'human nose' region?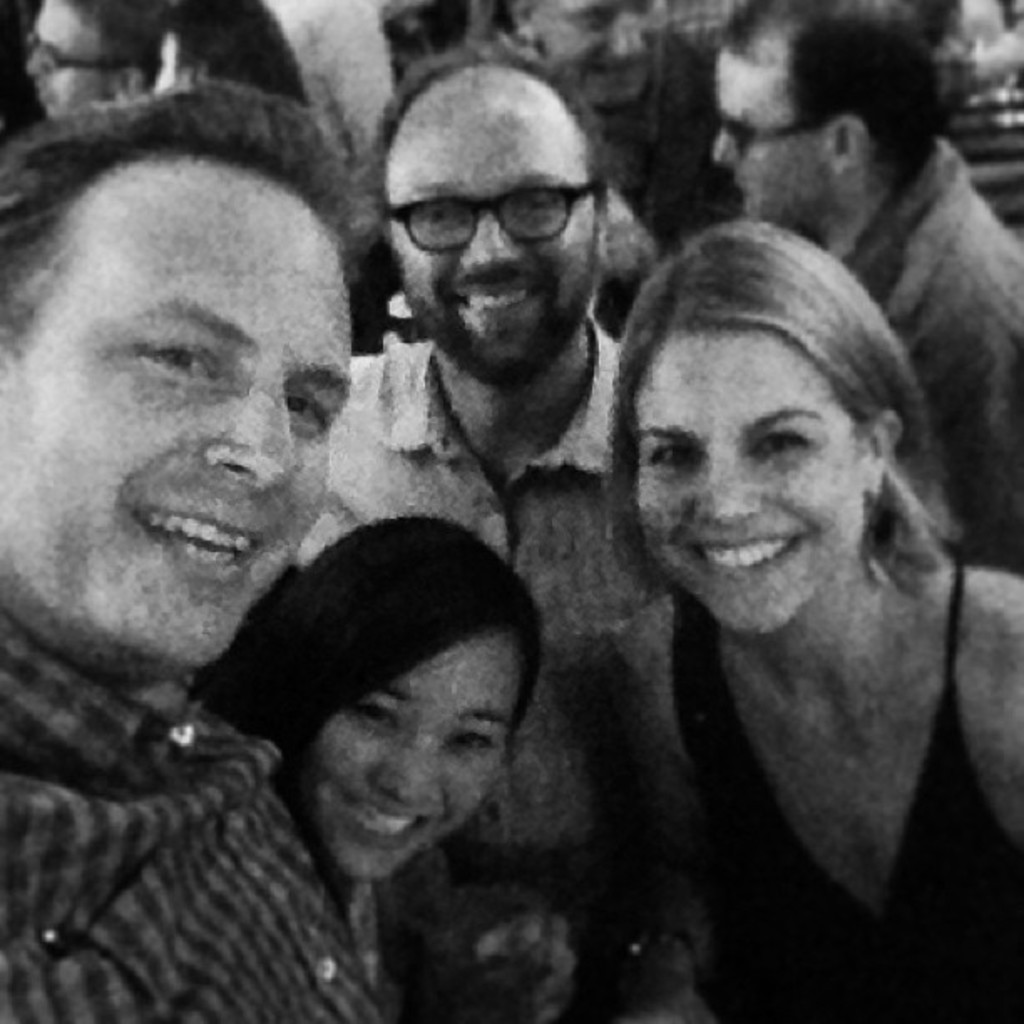
{"left": 696, "top": 468, "right": 758, "bottom": 520}
